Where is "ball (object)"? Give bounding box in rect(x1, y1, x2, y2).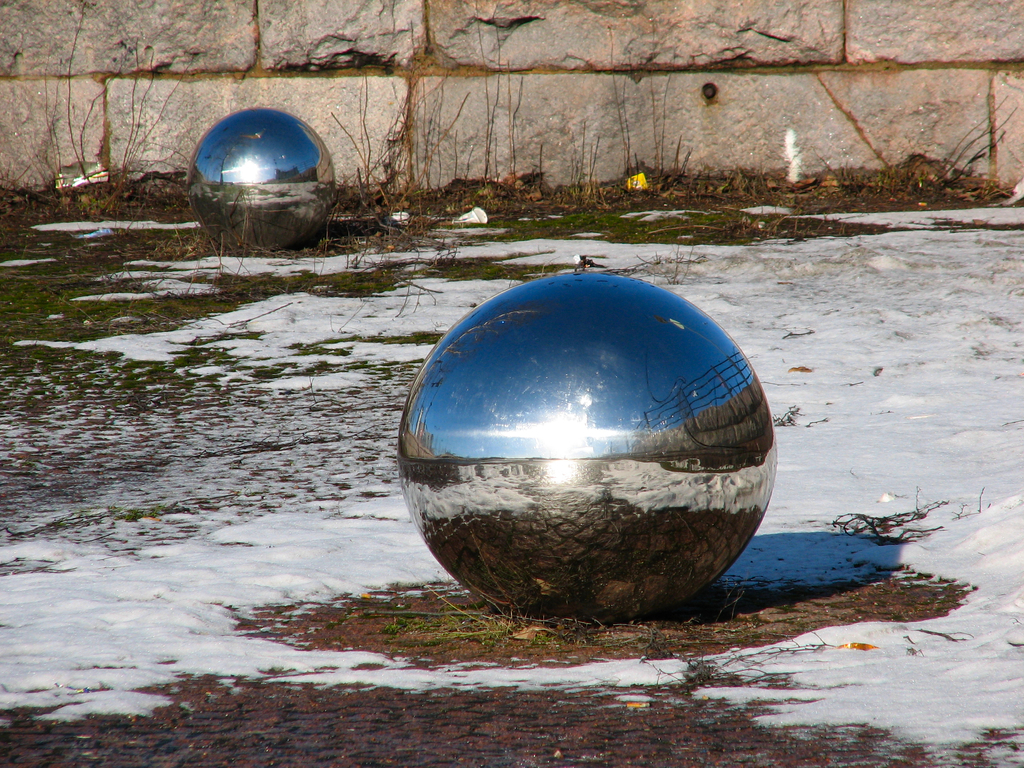
rect(189, 110, 335, 254).
